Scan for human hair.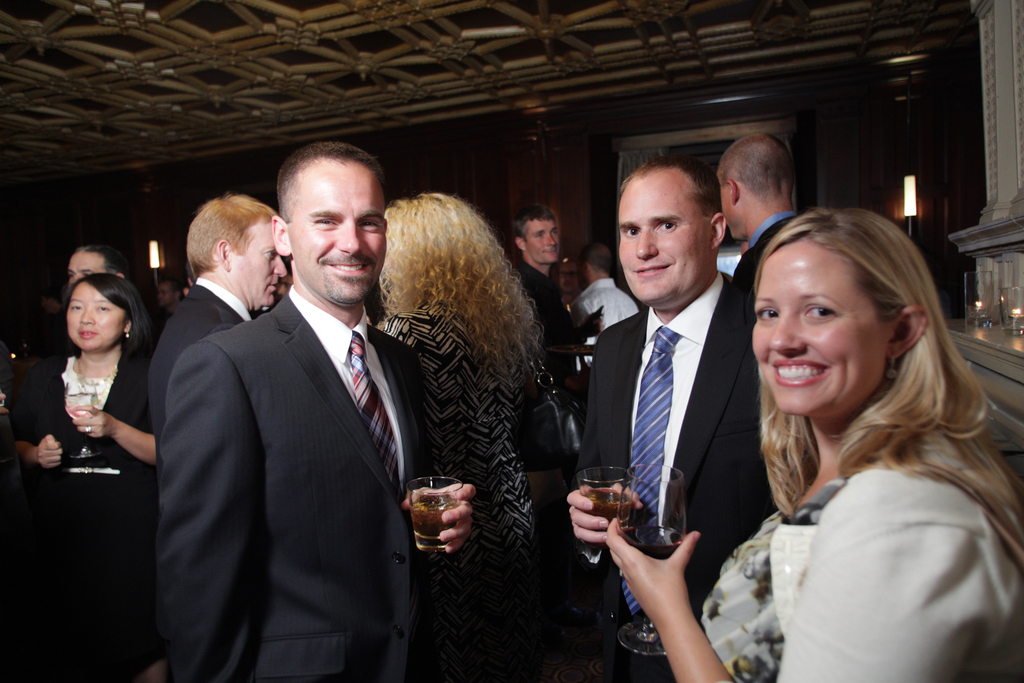
Scan result: bbox=(509, 202, 555, 237).
